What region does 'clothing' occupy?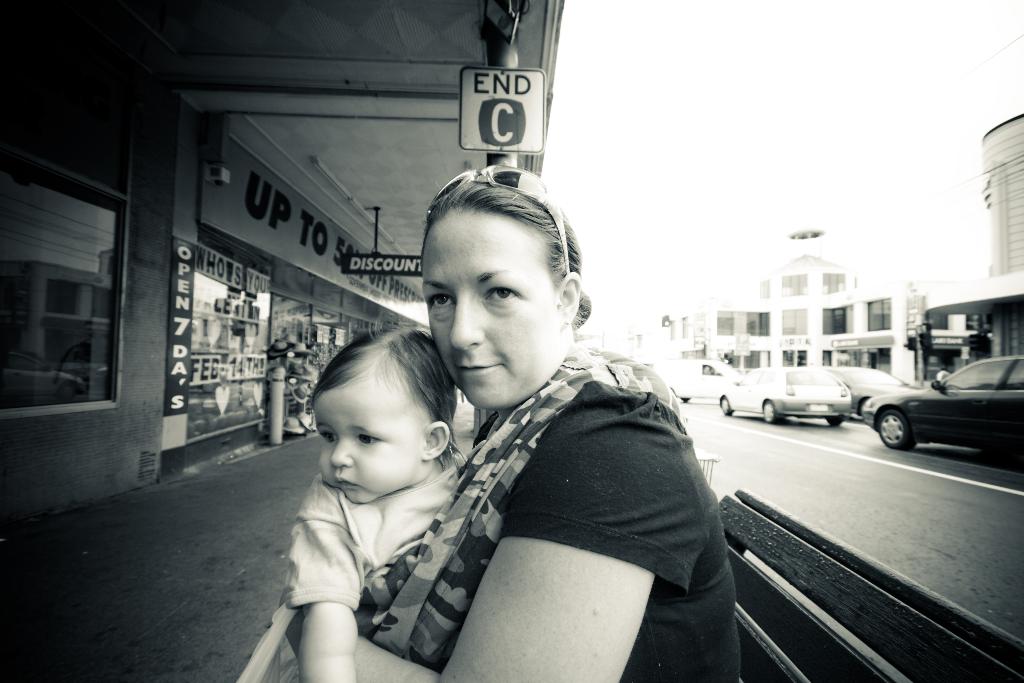
{"left": 282, "top": 445, "right": 470, "bottom": 620}.
